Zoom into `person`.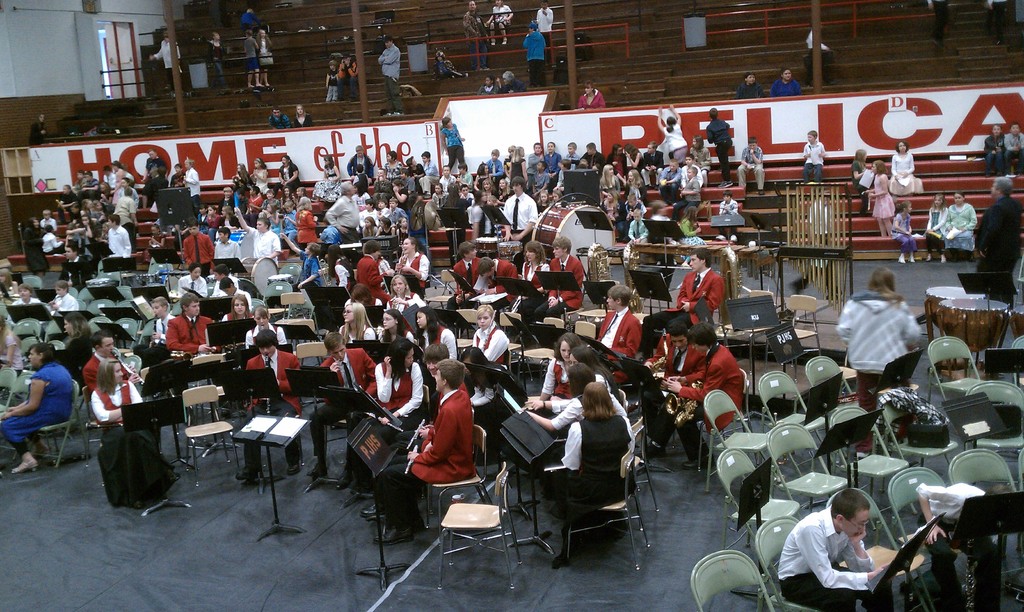
Zoom target: [214,295,257,332].
